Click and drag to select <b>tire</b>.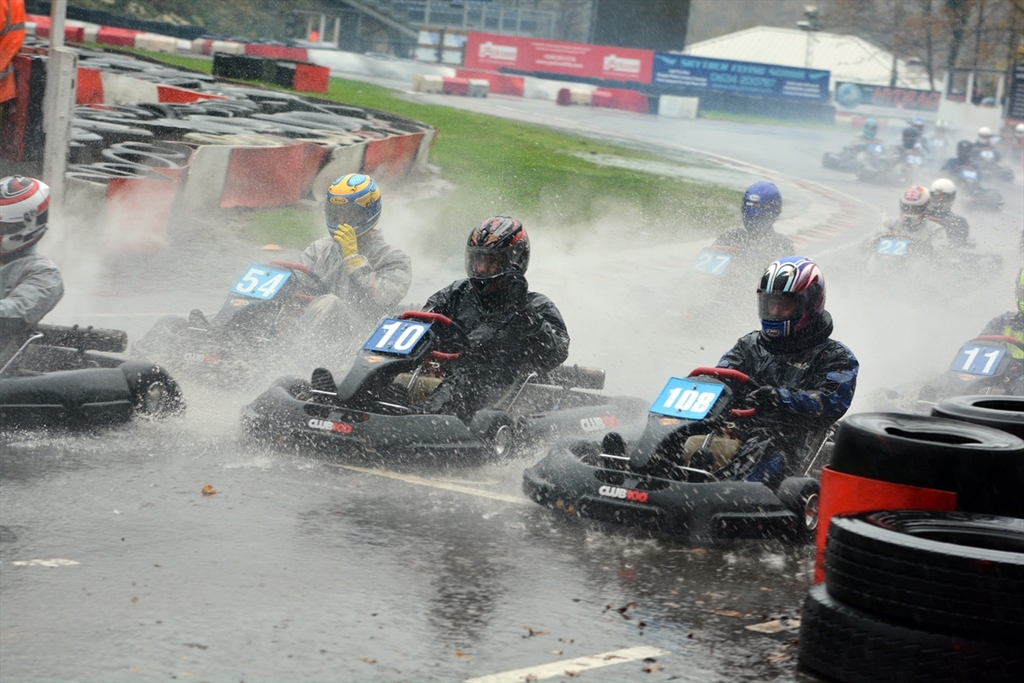
Selection: {"left": 776, "top": 474, "right": 828, "bottom": 536}.
